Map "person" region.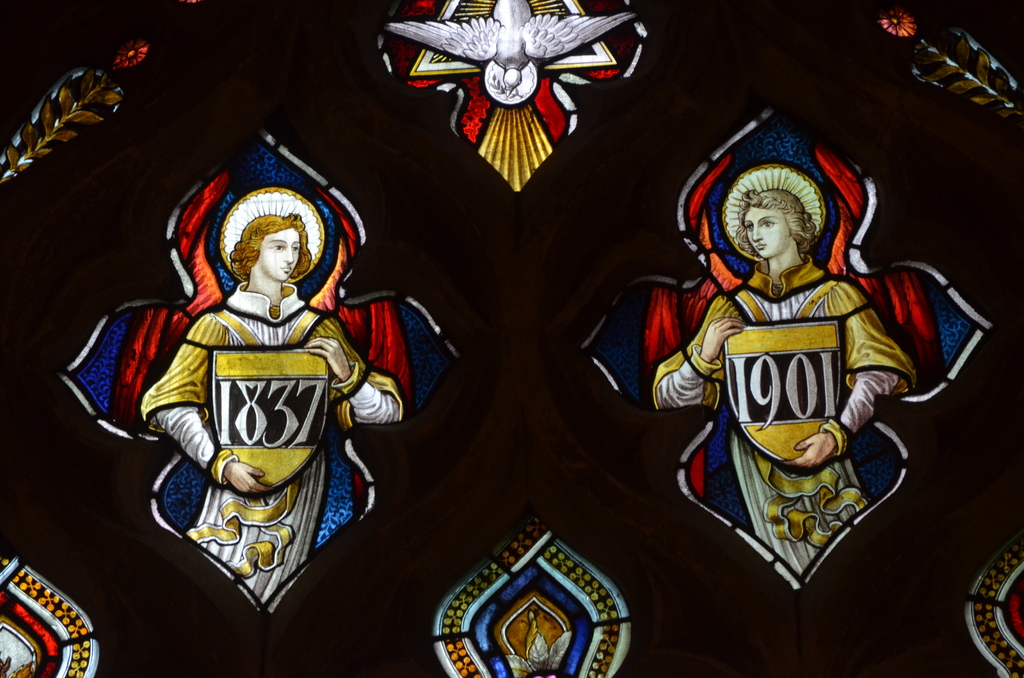
Mapped to (129, 166, 381, 610).
